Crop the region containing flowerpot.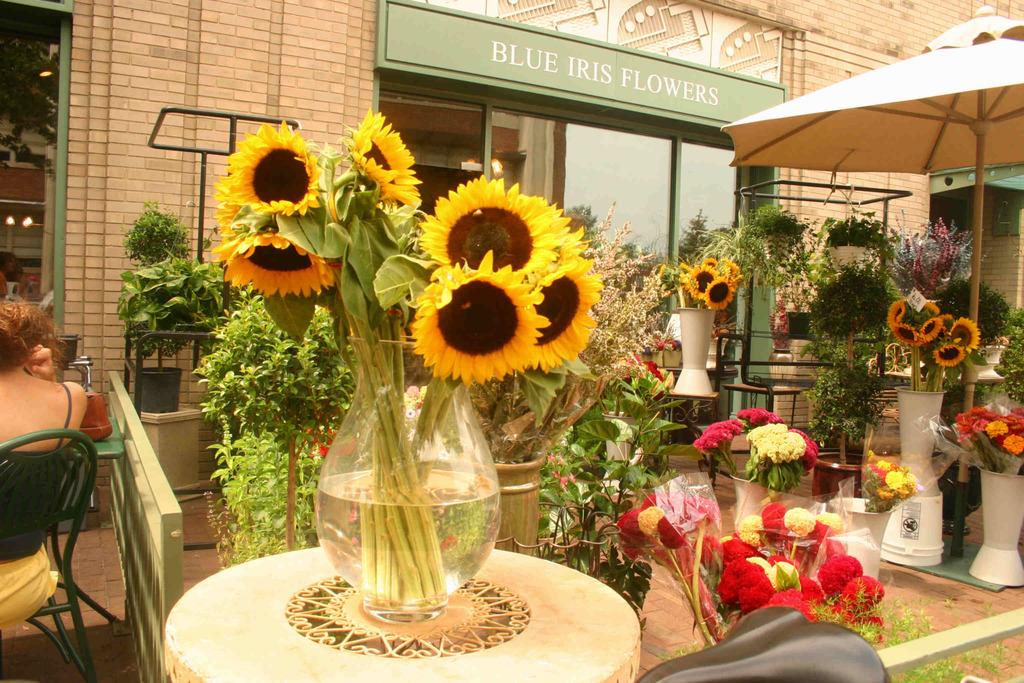
Crop region: box=[892, 383, 945, 466].
